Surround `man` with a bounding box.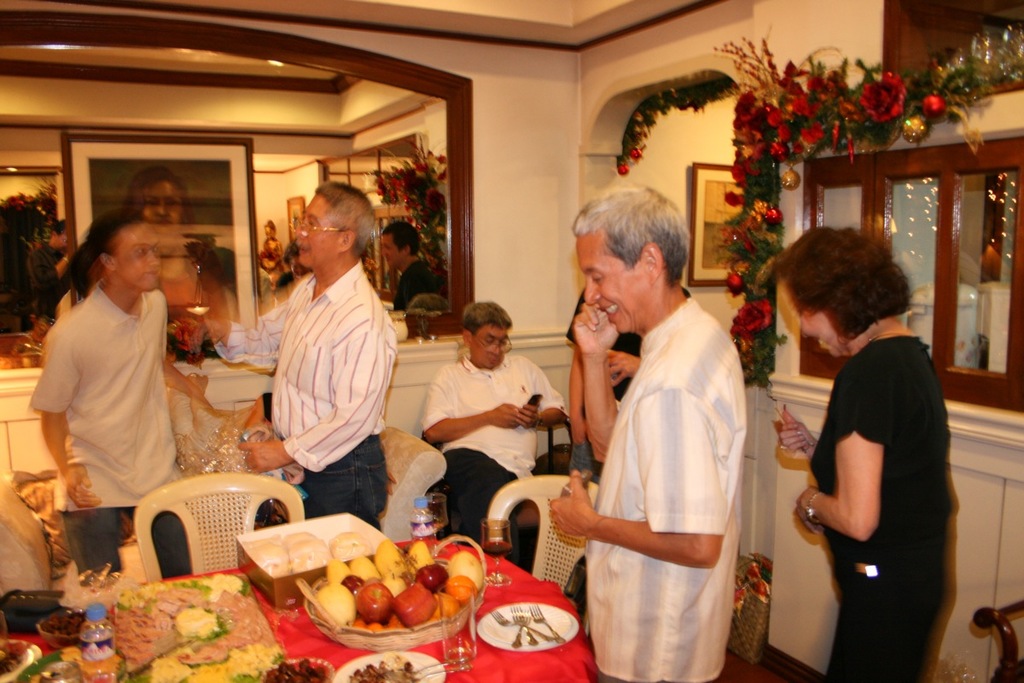
<box>545,176,754,682</box>.
